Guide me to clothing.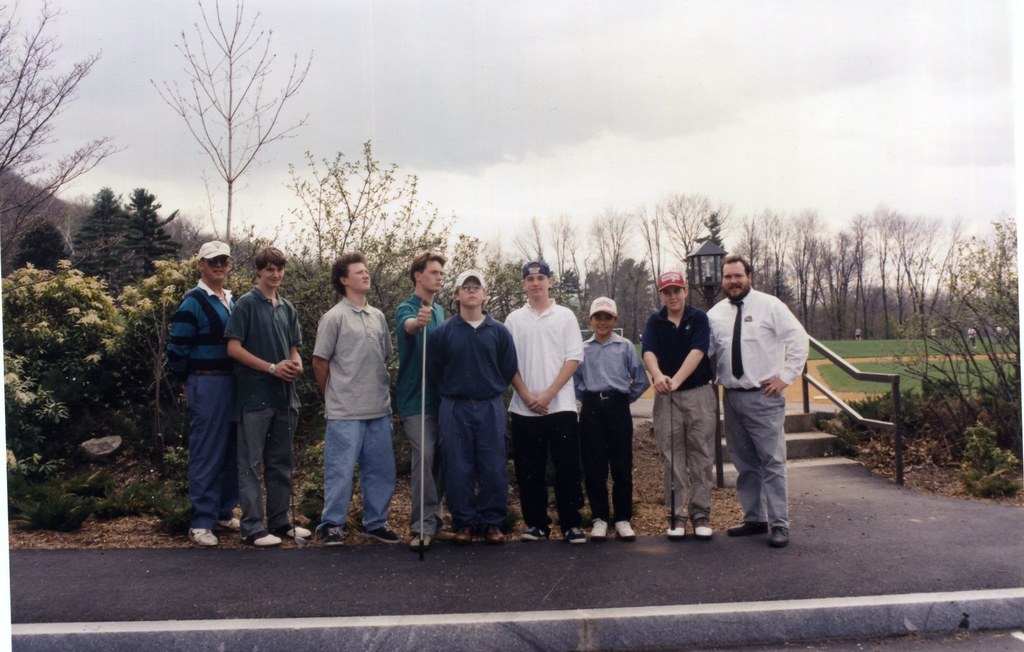
Guidance: [left=394, top=289, right=449, bottom=537].
